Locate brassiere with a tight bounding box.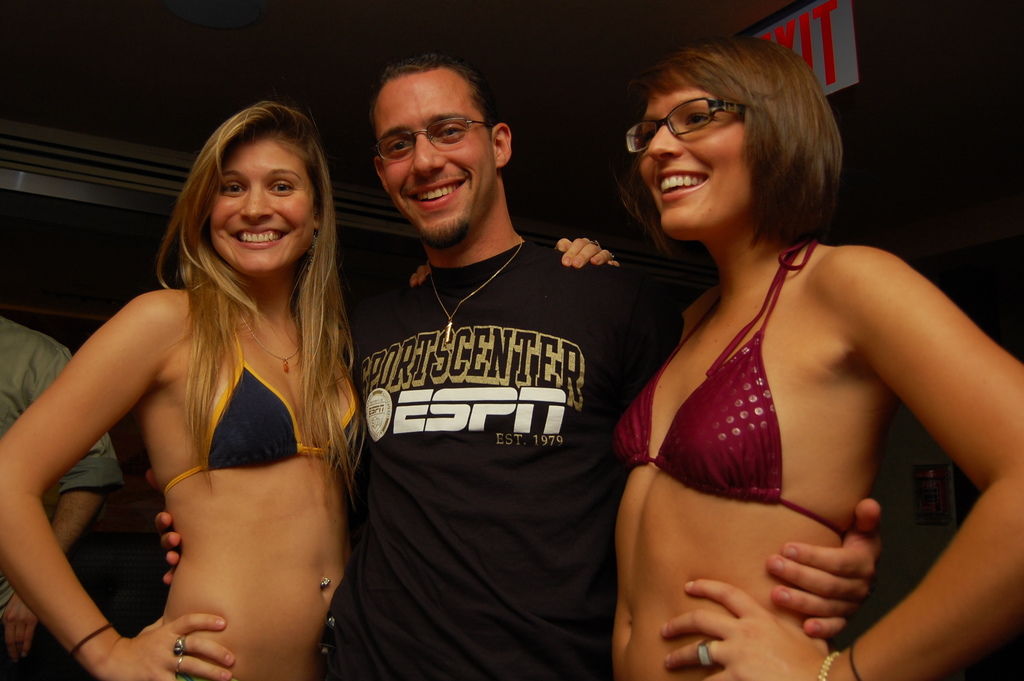
<box>163,316,356,493</box>.
